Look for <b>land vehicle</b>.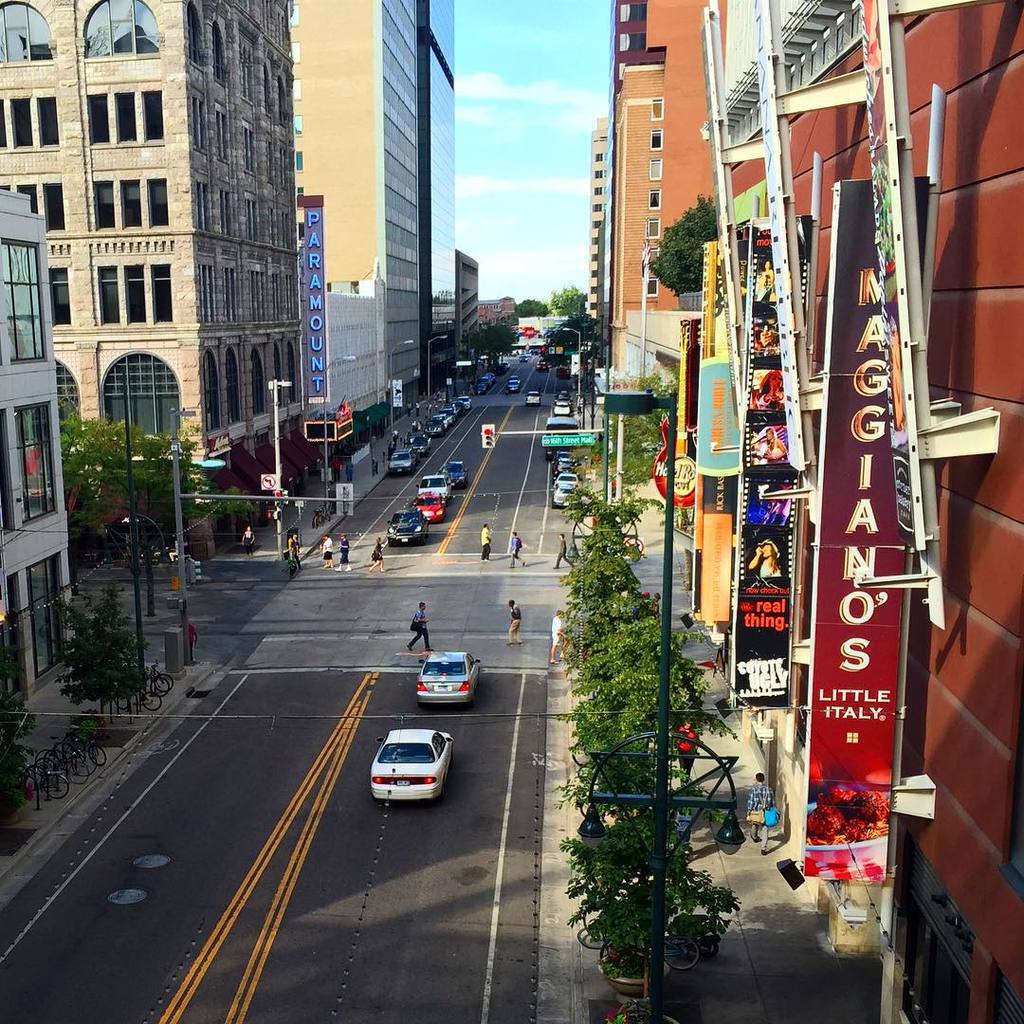
Found: (510, 374, 517, 378).
